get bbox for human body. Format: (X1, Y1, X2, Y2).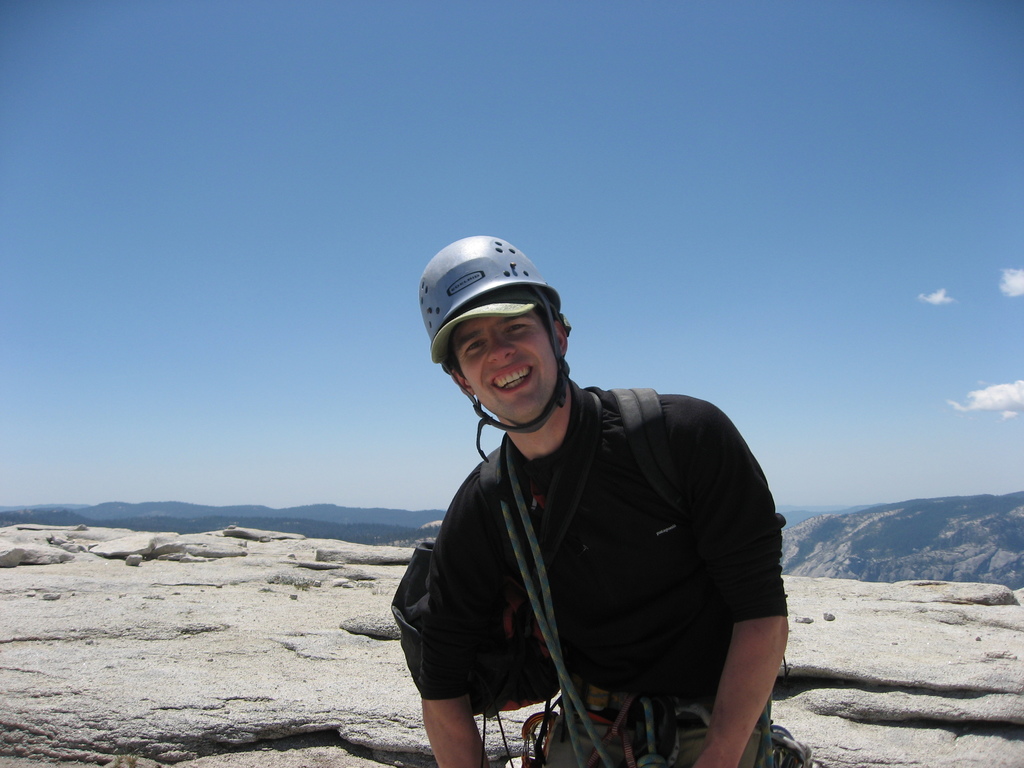
(368, 275, 802, 767).
